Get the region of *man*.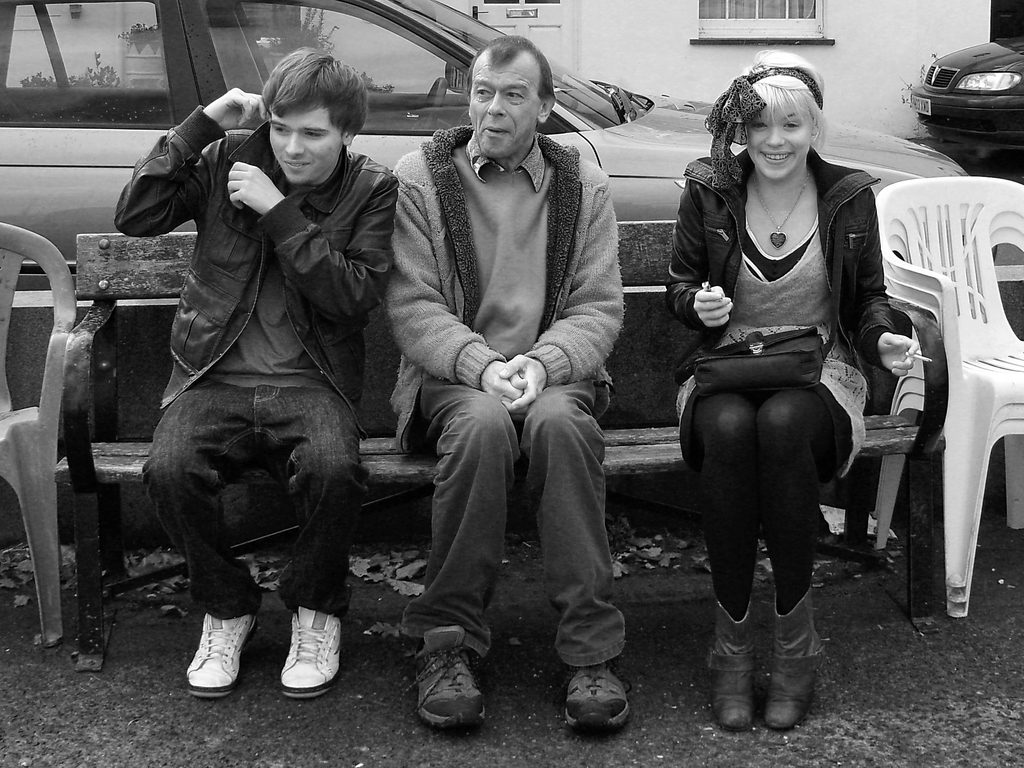
bbox(365, 31, 646, 697).
